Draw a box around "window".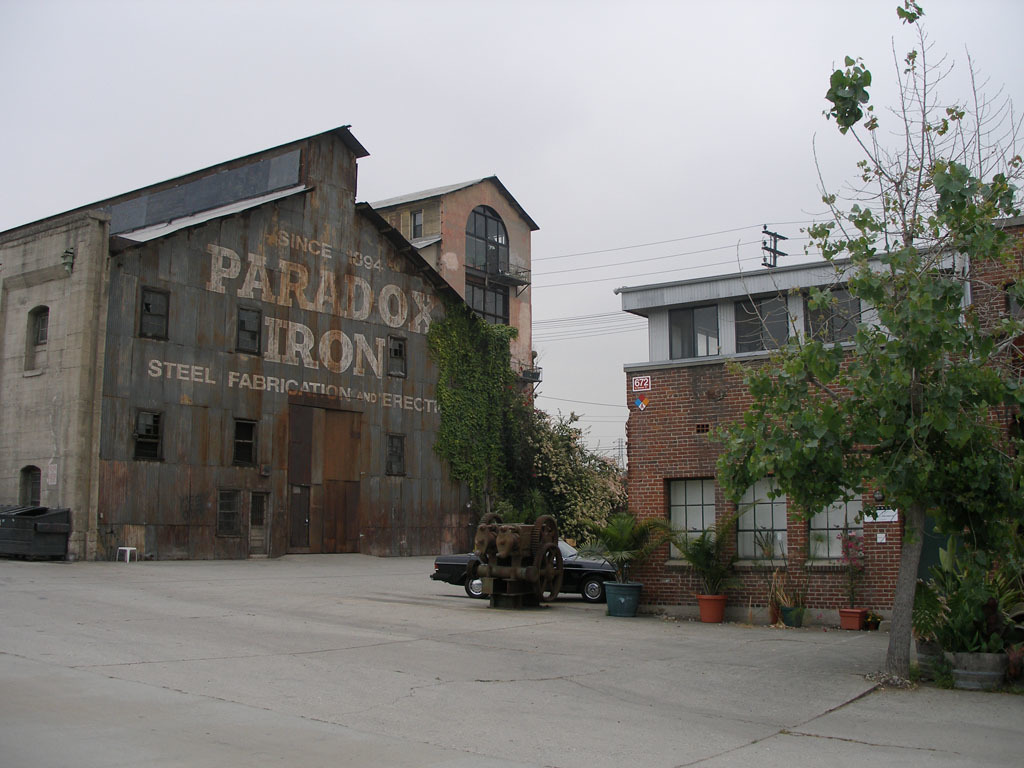
bbox(804, 284, 865, 348).
